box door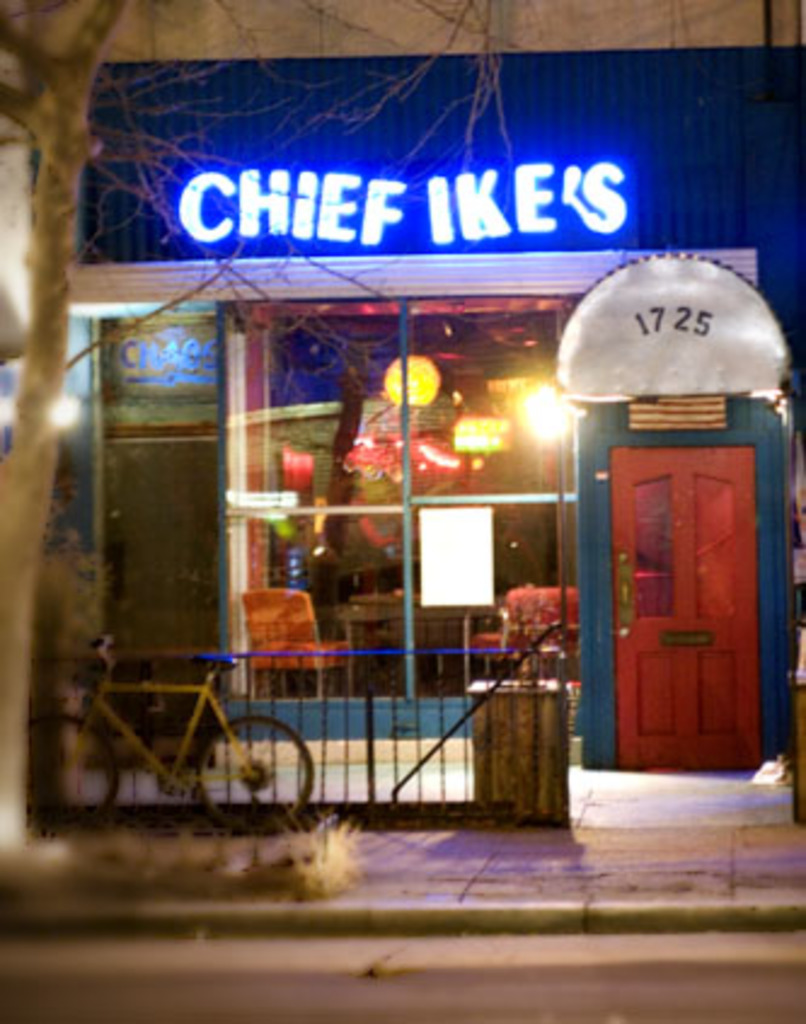
[87,436,225,738]
